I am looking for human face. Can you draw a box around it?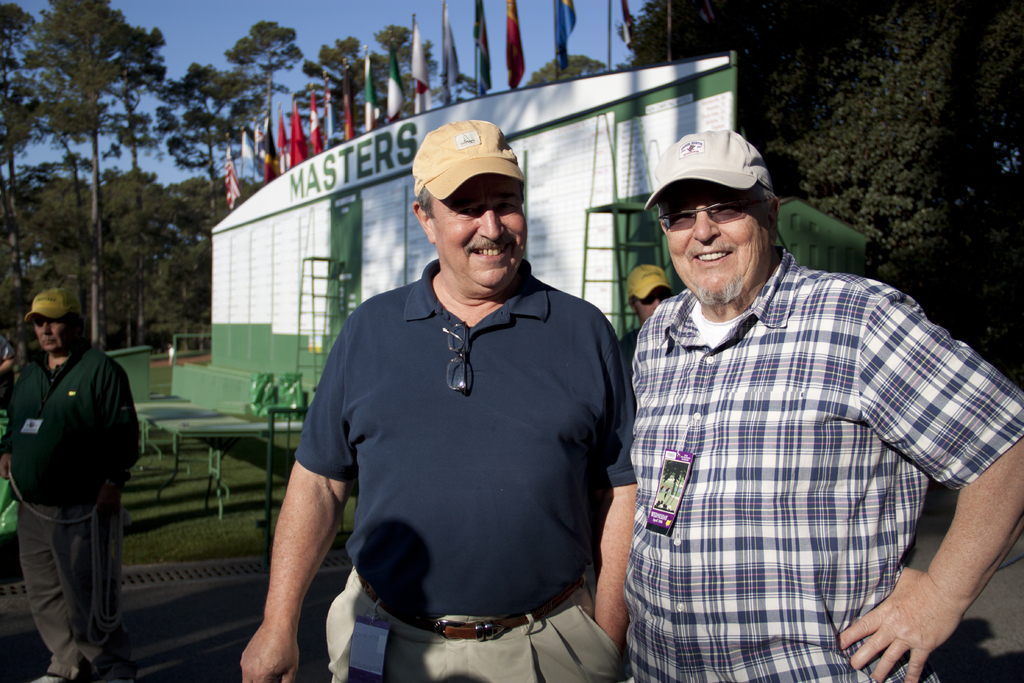
Sure, the bounding box is (436, 176, 527, 293).
